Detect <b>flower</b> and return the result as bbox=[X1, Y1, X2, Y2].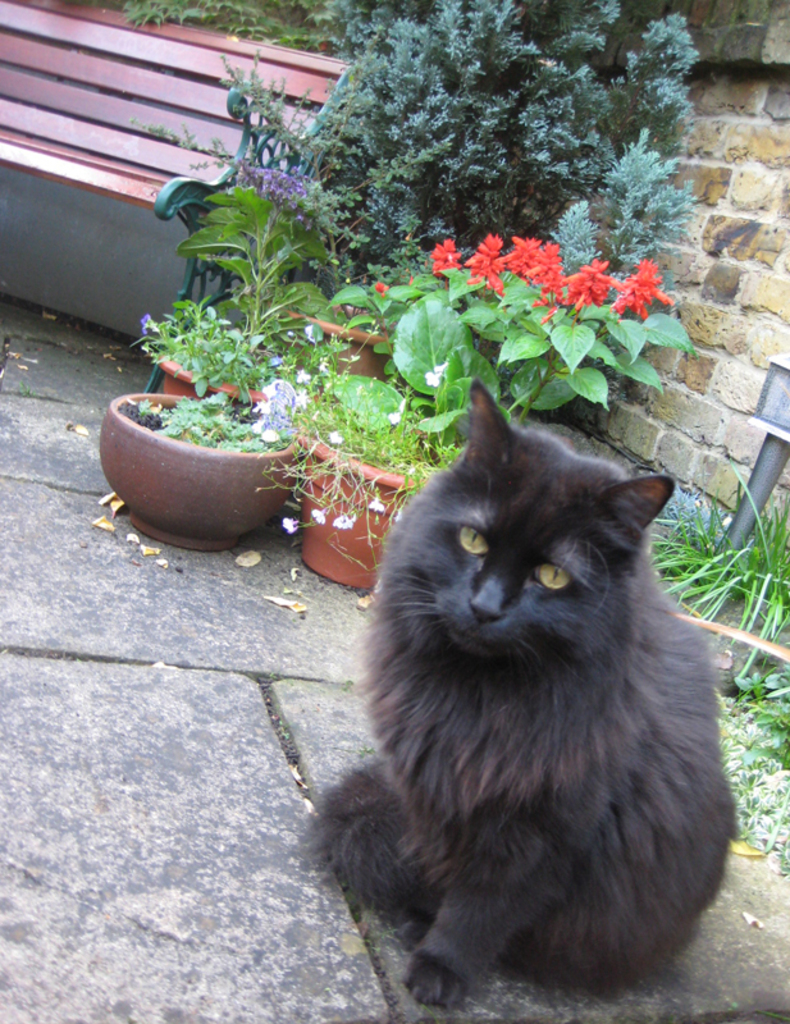
bbox=[388, 412, 399, 424].
